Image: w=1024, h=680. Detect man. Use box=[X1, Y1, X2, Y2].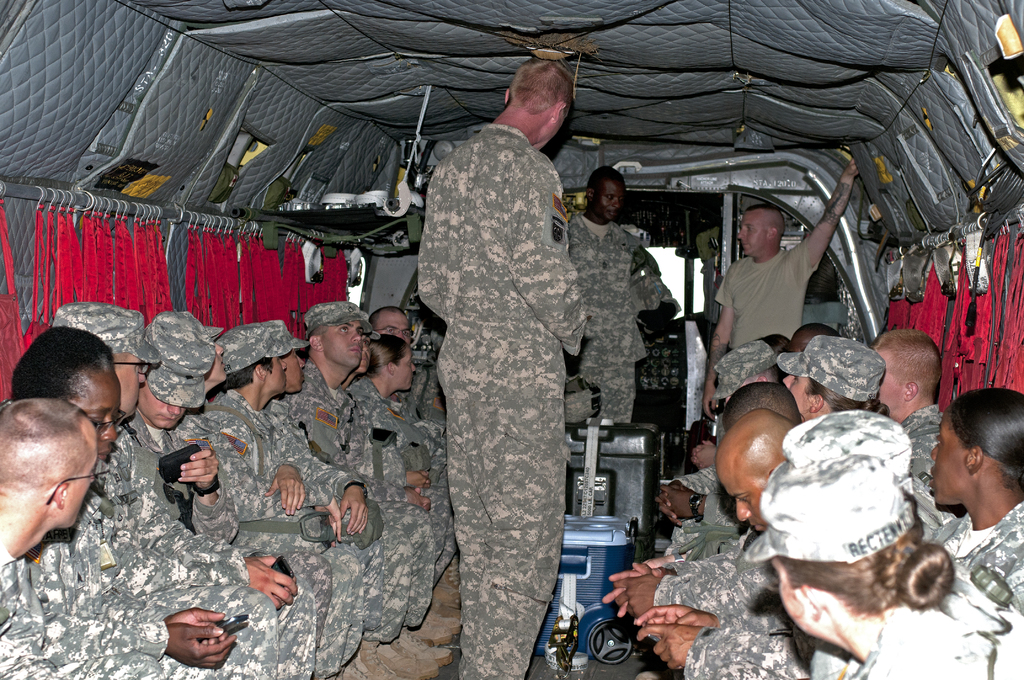
box=[363, 303, 447, 454].
